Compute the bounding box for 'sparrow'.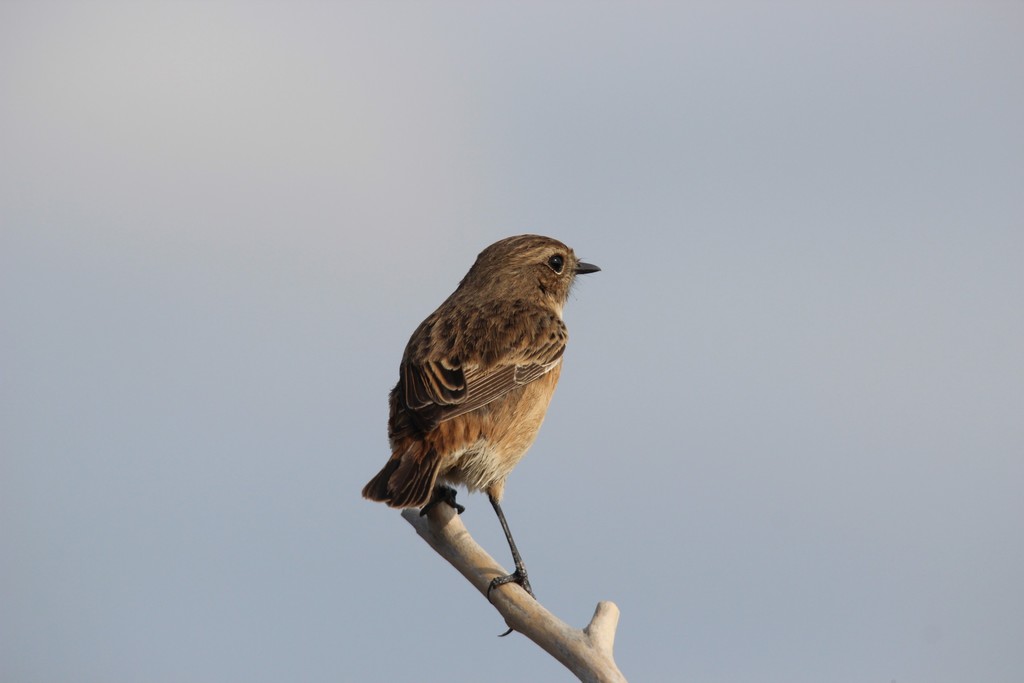
358,232,602,636.
